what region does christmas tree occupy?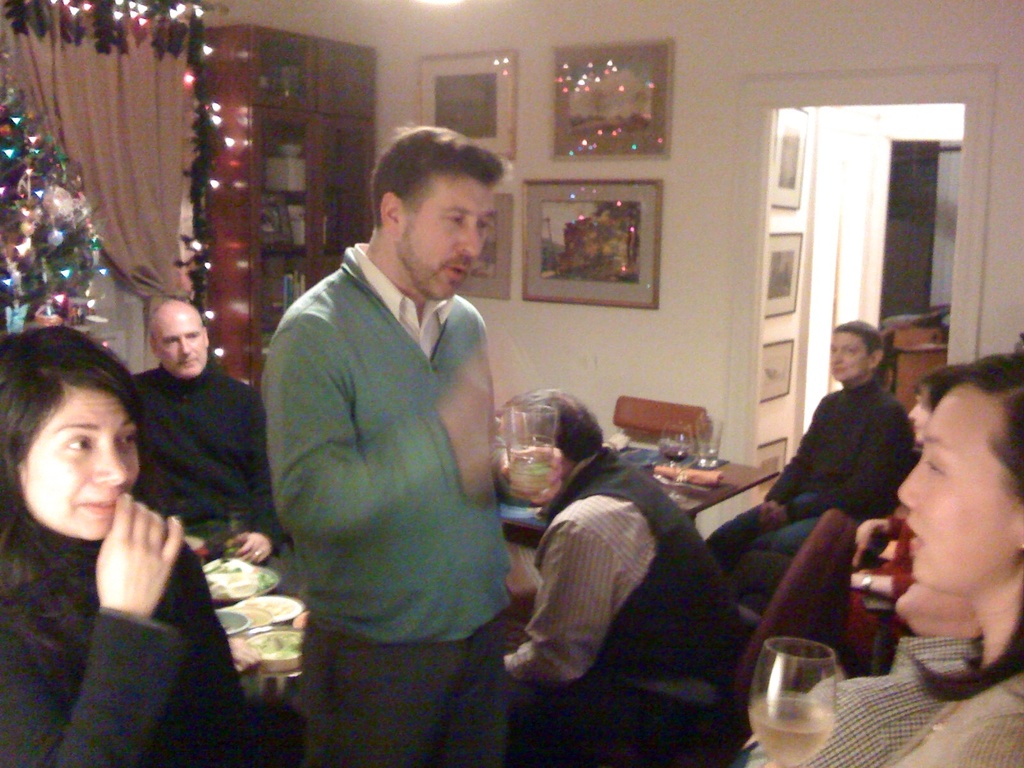
x1=0 y1=46 x2=113 y2=330.
